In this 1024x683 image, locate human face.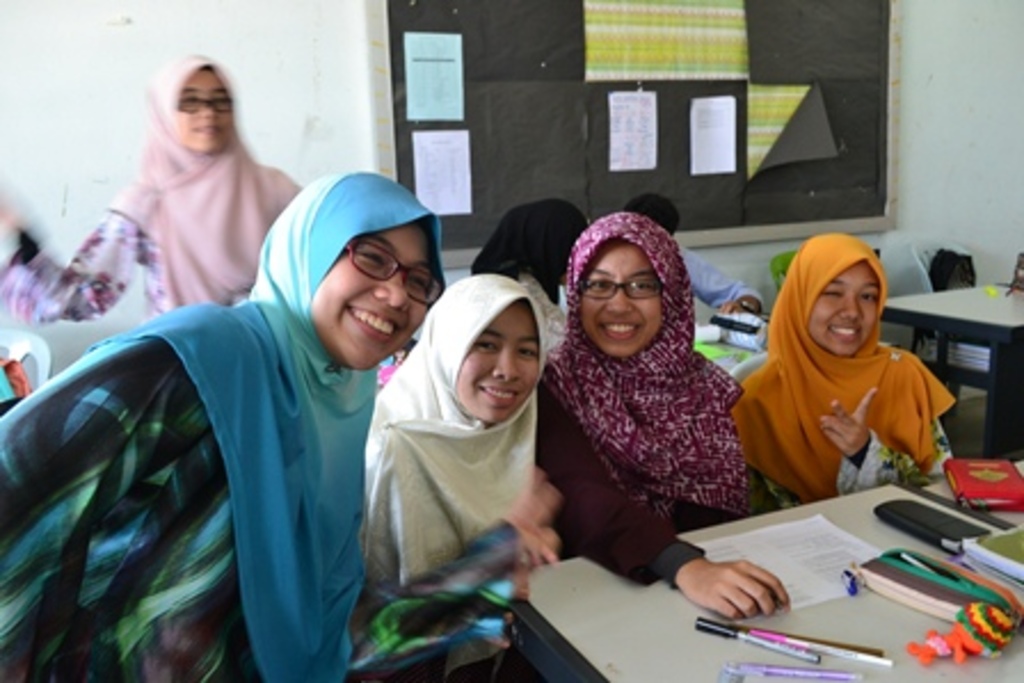
Bounding box: [left=178, top=64, right=229, bottom=153].
